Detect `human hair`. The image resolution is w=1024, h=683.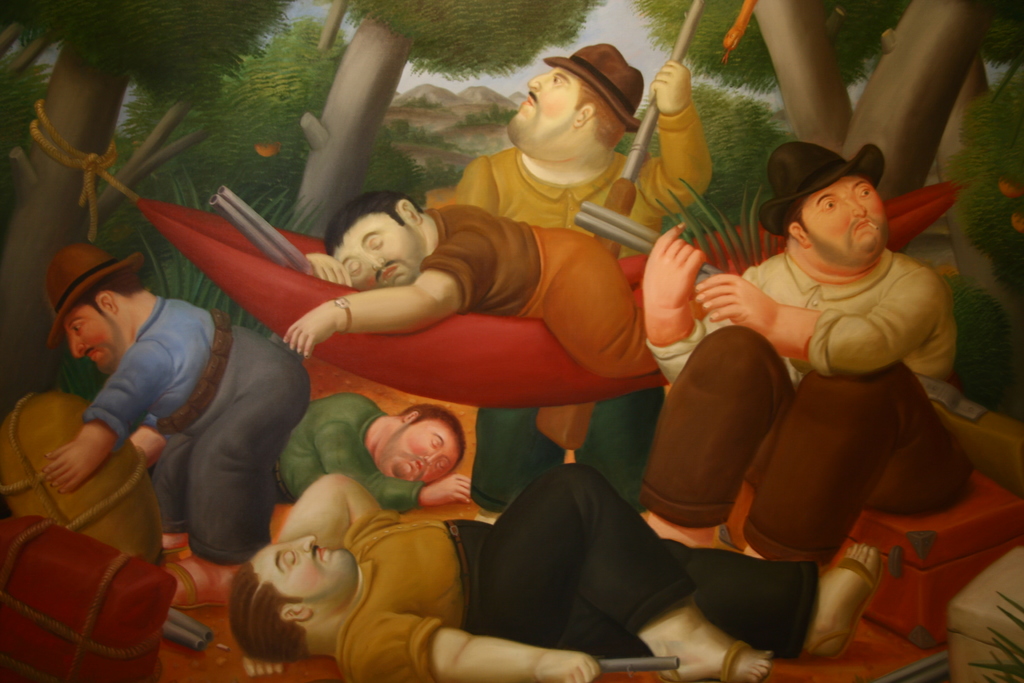
[333, 185, 417, 272].
